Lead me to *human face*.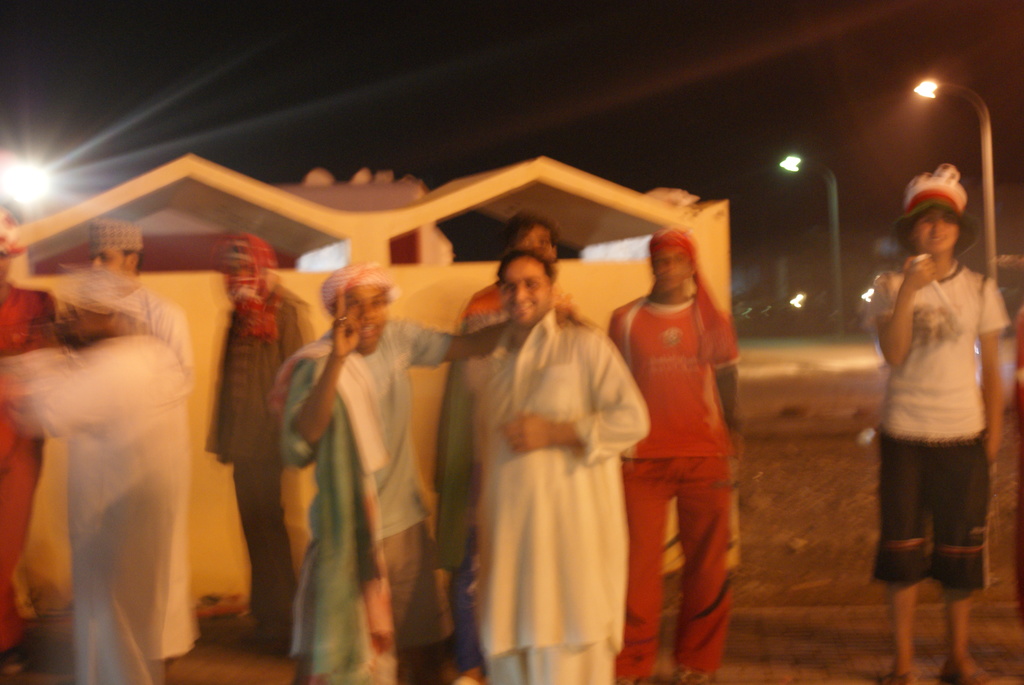
Lead to box=[348, 283, 388, 350].
